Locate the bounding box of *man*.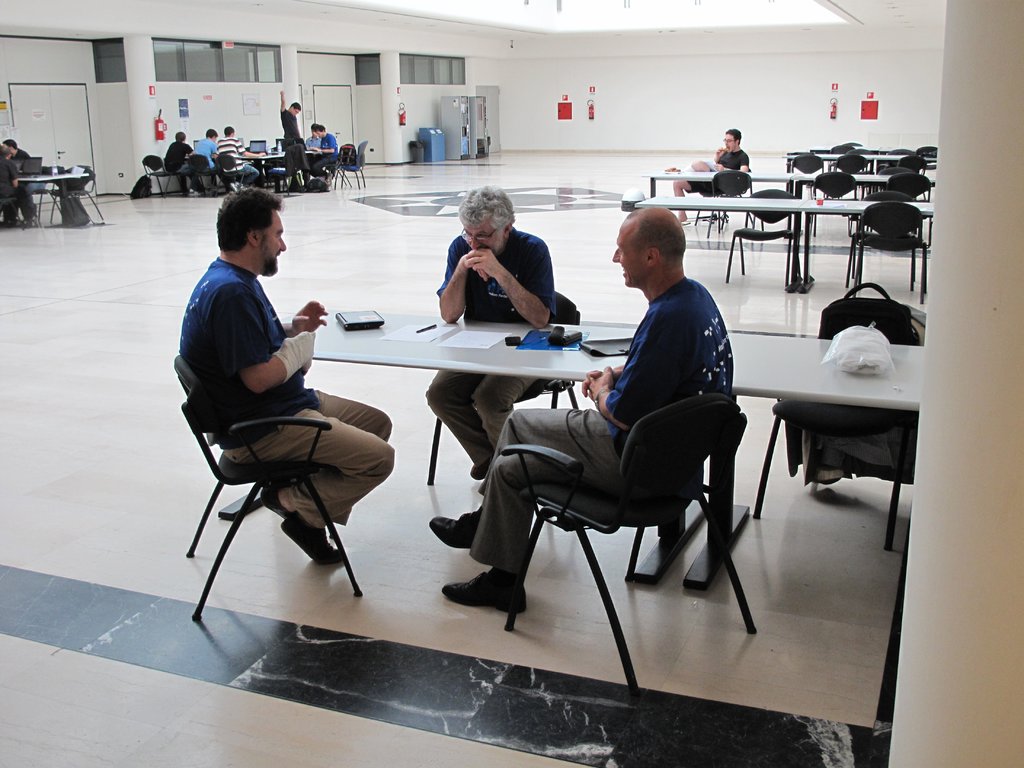
Bounding box: [left=4, top=135, right=35, bottom=220].
